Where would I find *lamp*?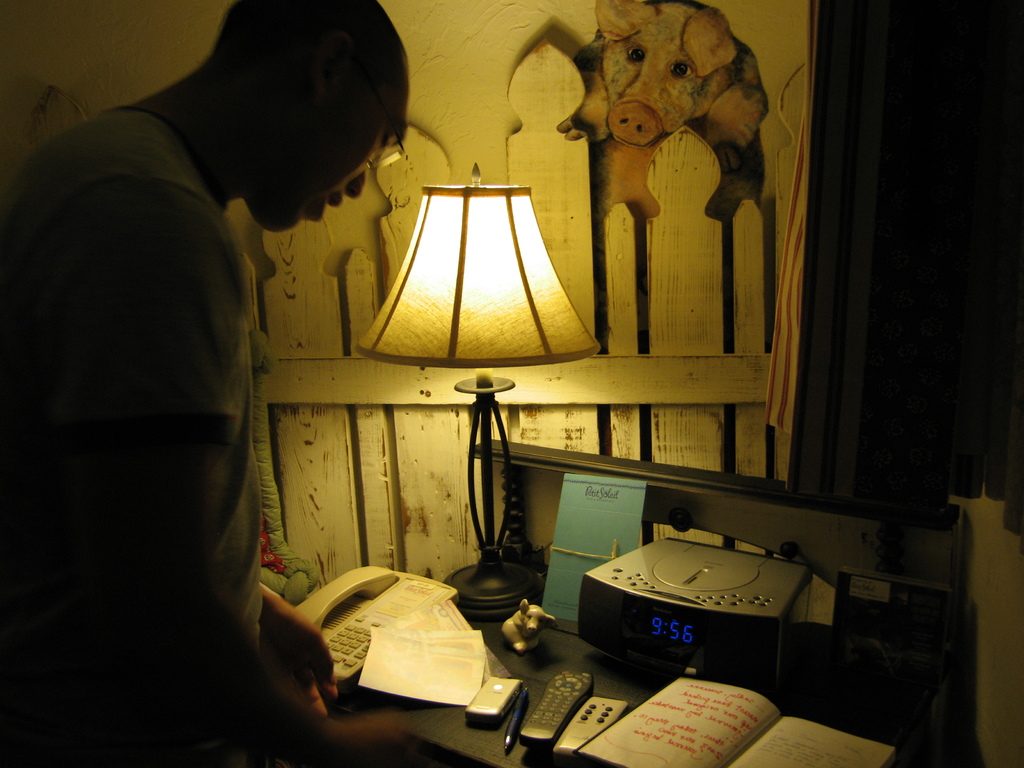
At region(346, 107, 600, 630).
